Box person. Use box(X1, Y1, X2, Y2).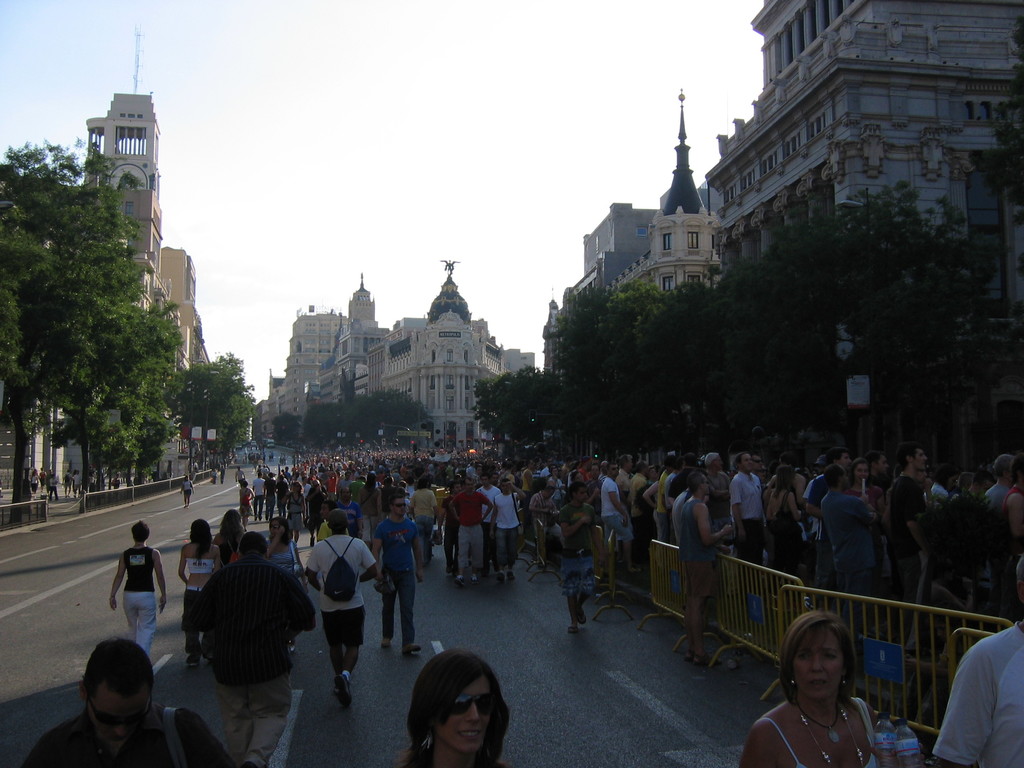
box(24, 639, 228, 767).
